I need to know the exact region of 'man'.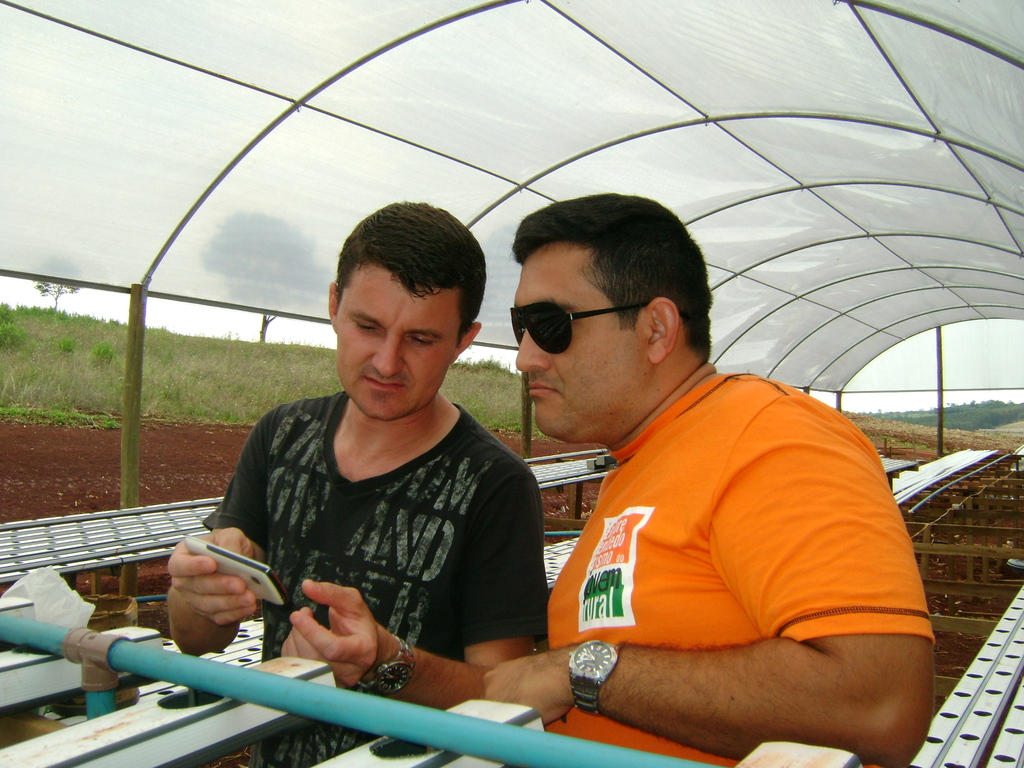
Region: locate(482, 189, 938, 767).
